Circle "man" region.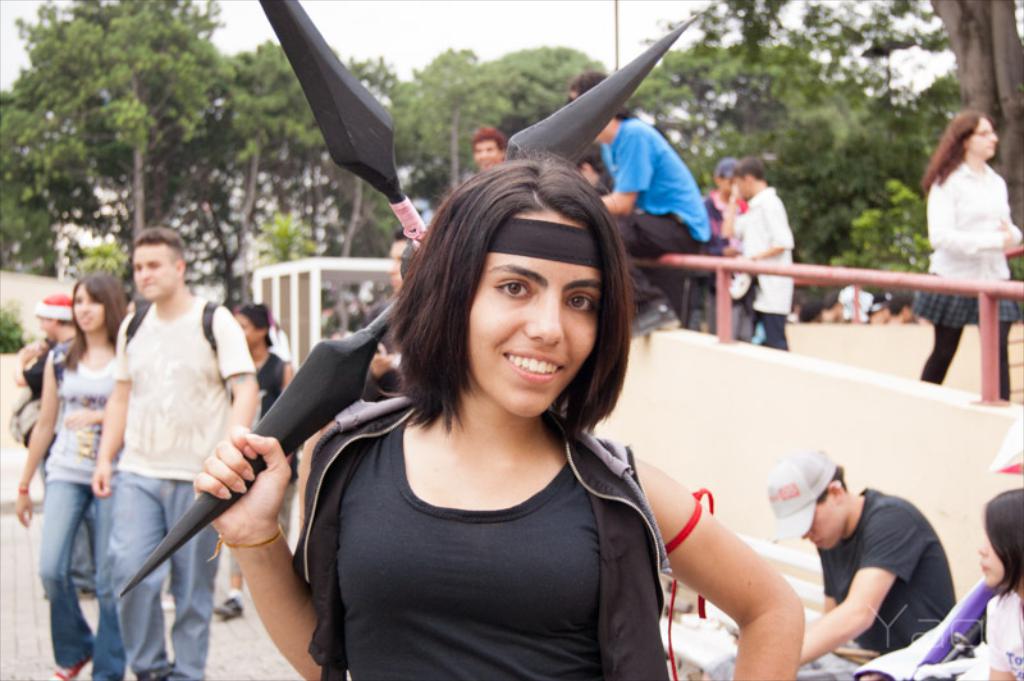
Region: 86/223/261/680.
